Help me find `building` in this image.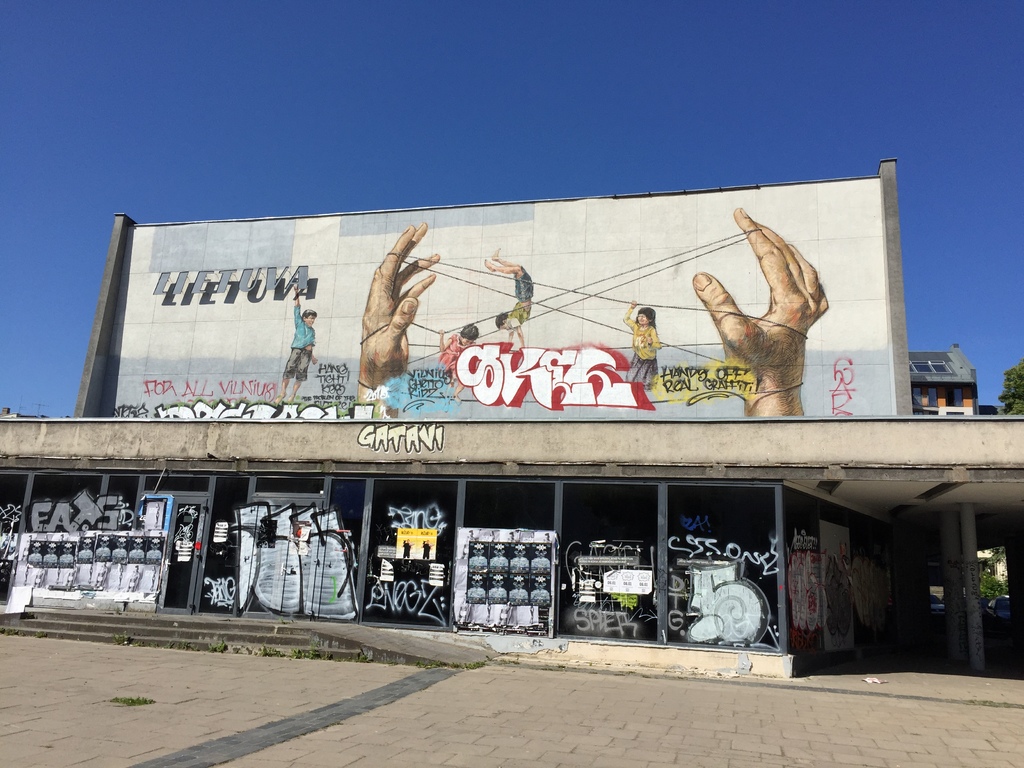
Found it: [x1=0, y1=154, x2=1023, y2=676].
